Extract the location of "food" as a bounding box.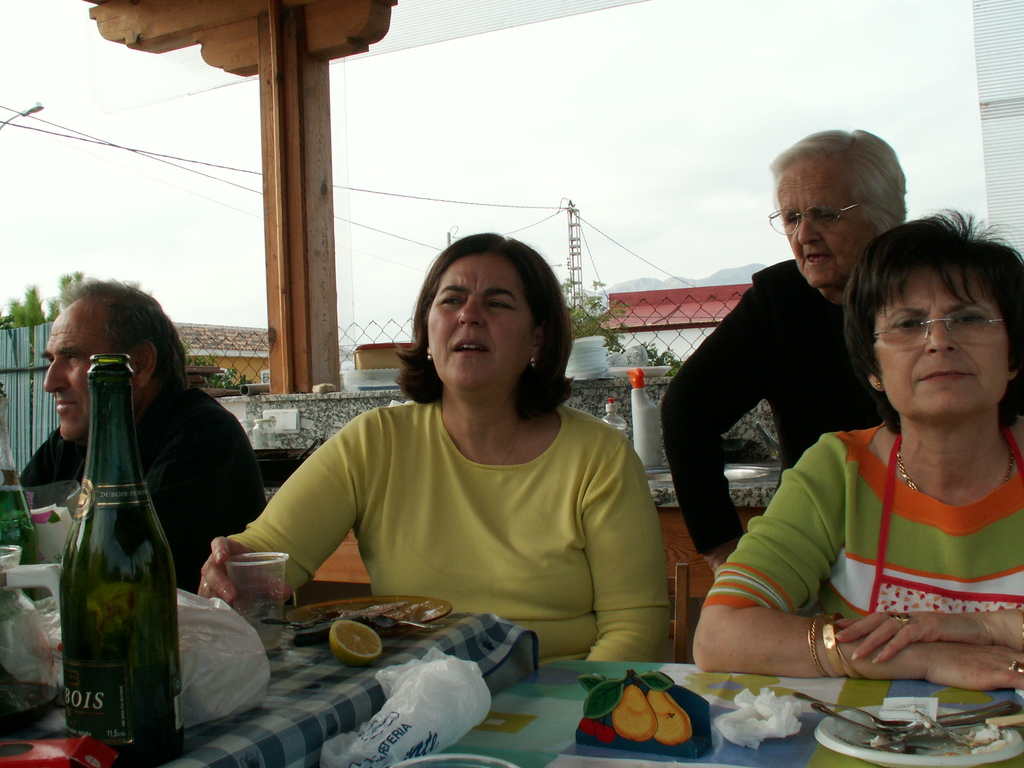
<bbox>326, 618, 387, 666</bbox>.
